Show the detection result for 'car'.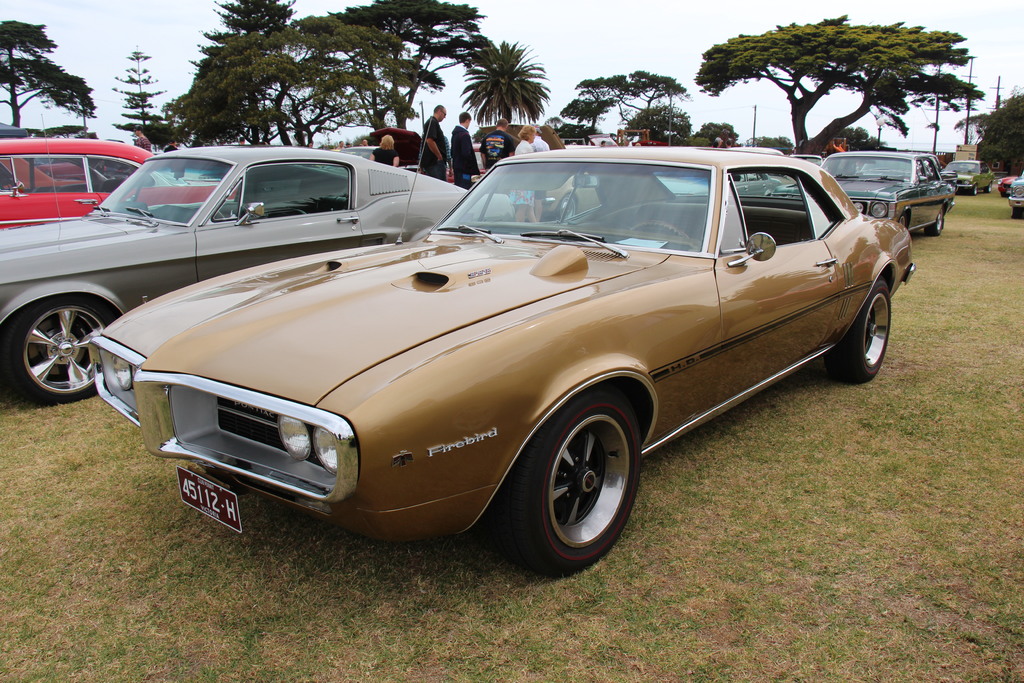
pyautogui.locateOnScreen(581, 134, 616, 147).
